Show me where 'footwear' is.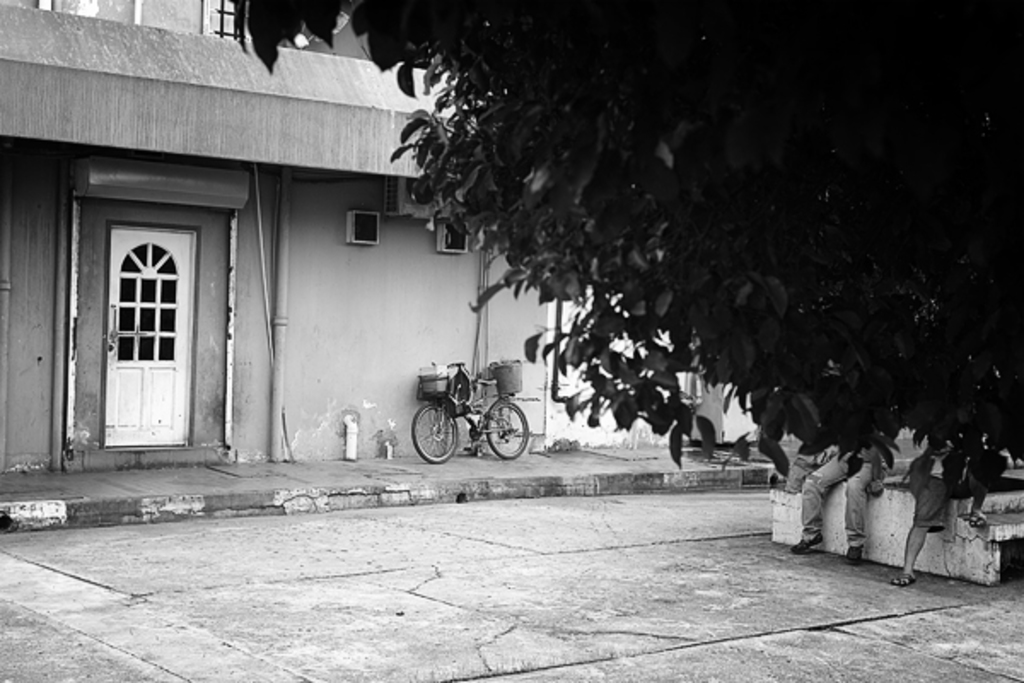
'footwear' is at (left=795, top=526, right=826, bottom=553).
